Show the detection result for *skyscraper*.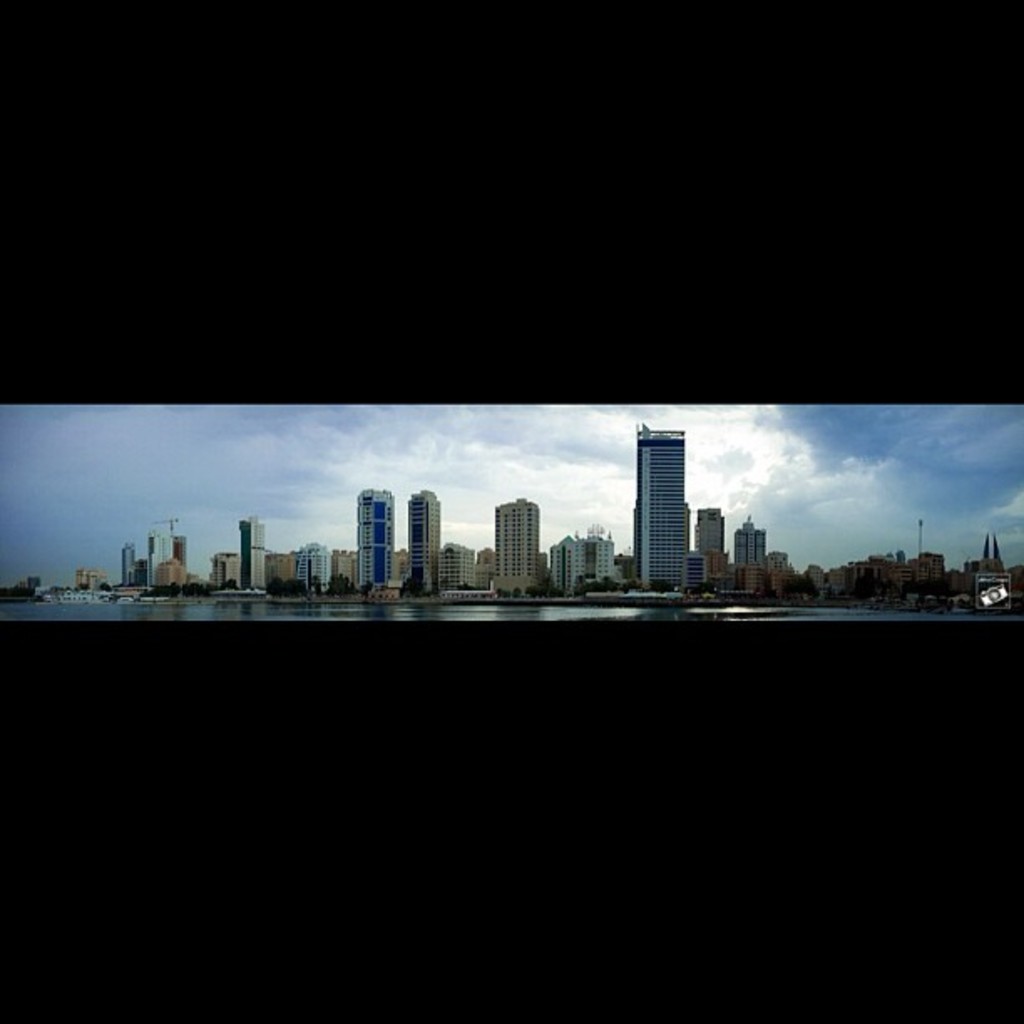
127,539,142,589.
